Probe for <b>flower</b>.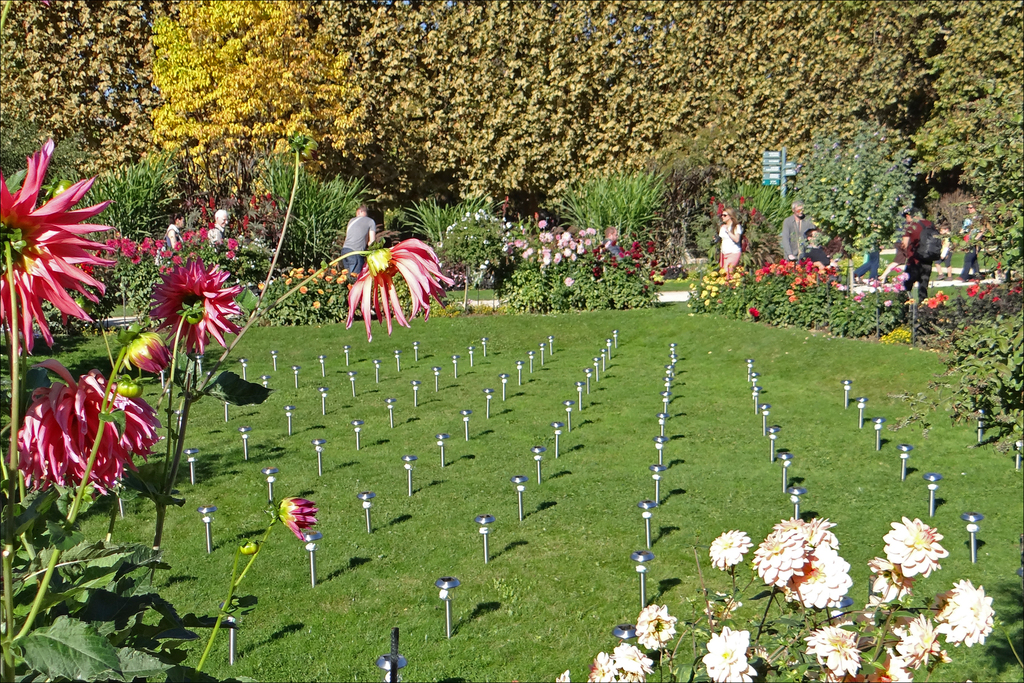
Probe result: bbox=(709, 532, 754, 567).
